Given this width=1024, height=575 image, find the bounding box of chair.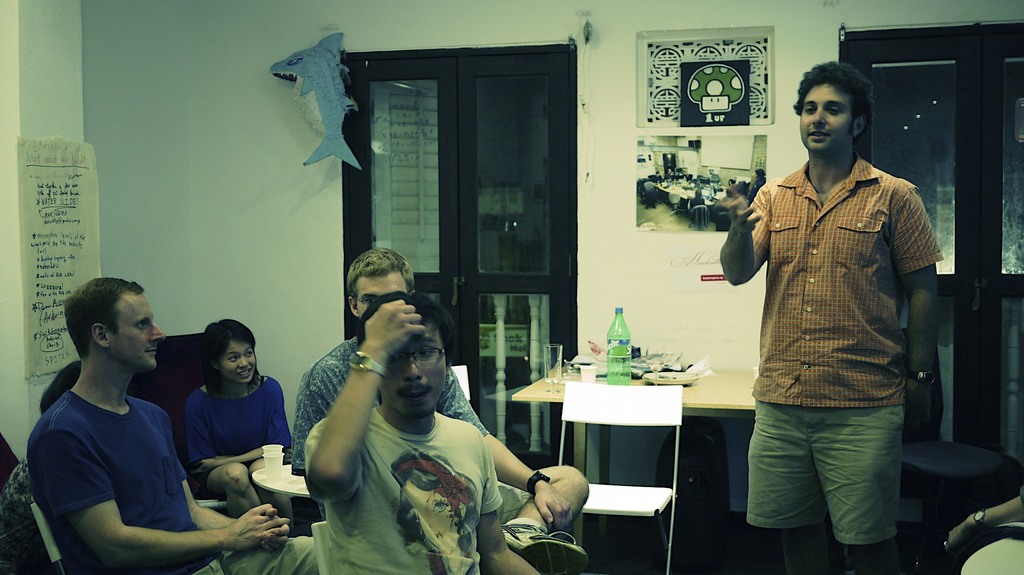
box=[894, 329, 1023, 574].
